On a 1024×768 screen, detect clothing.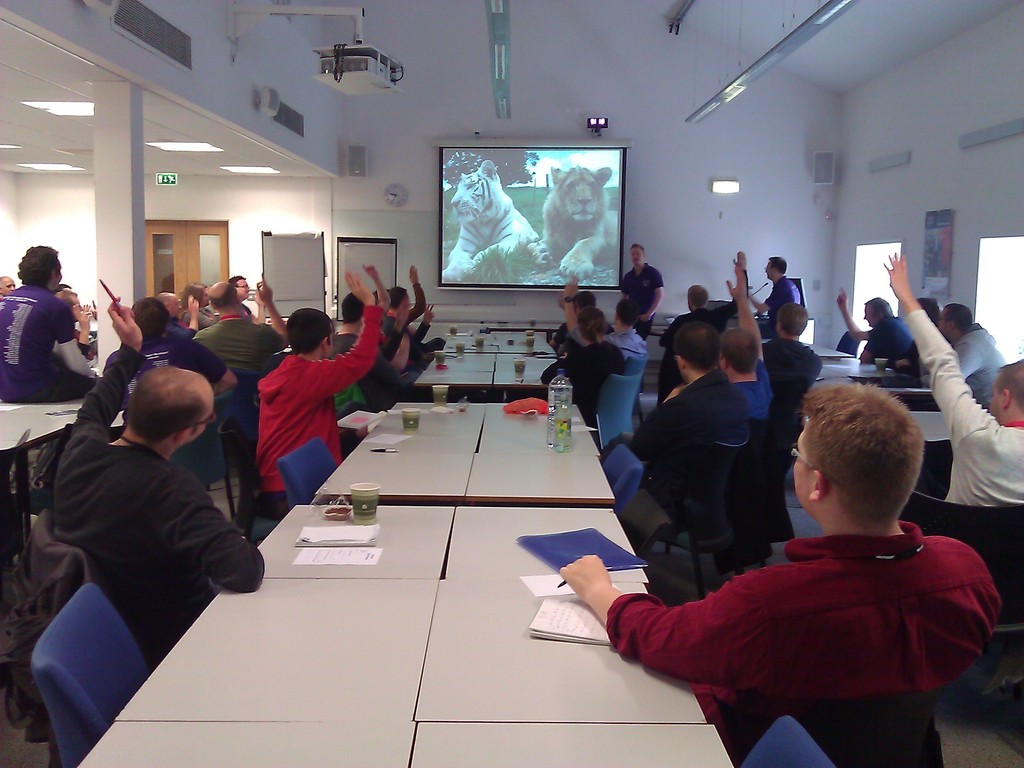
box=[42, 344, 264, 675].
